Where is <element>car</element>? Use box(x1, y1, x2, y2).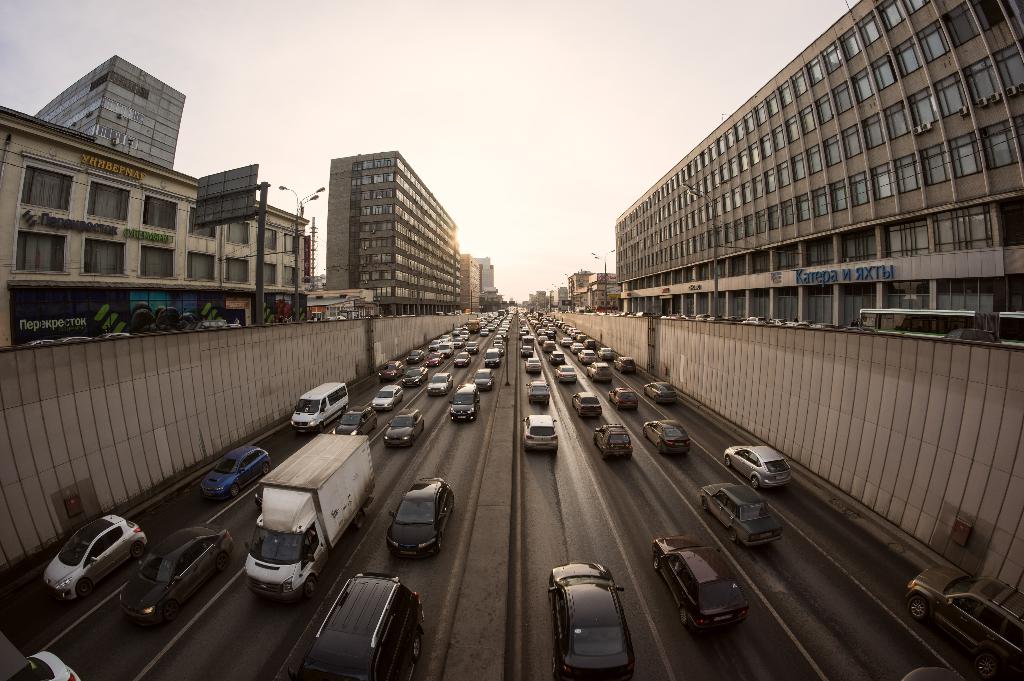
box(22, 652, 81, 680).
